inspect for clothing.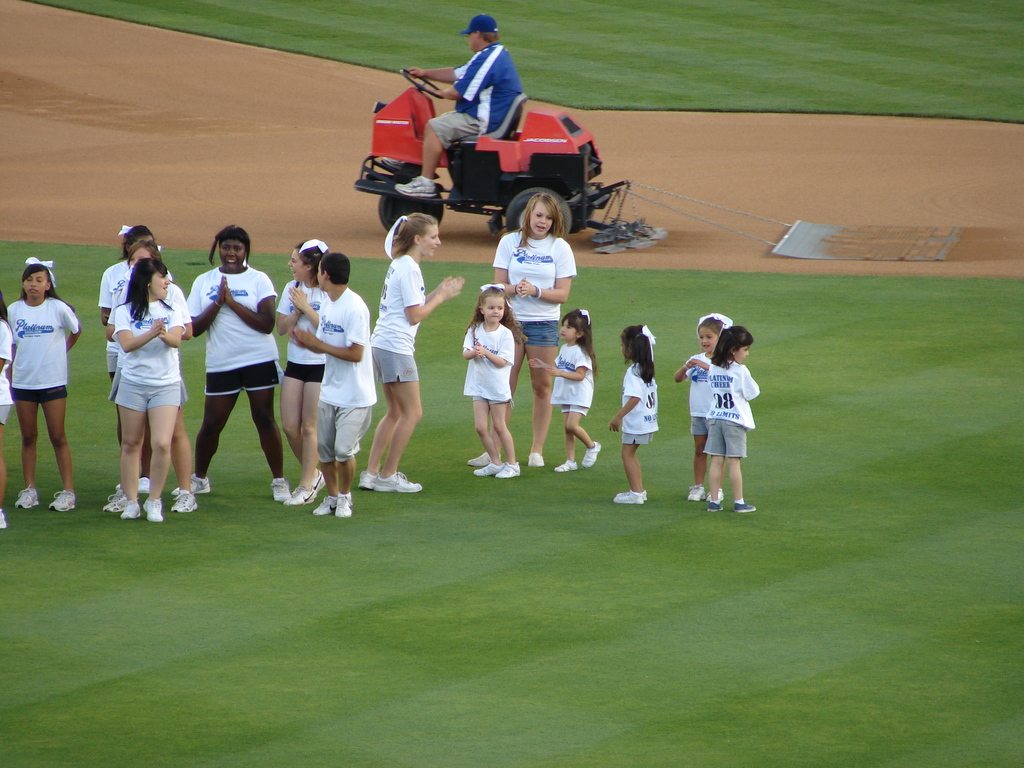
Inspection: region(6, 298, 80, 405).
